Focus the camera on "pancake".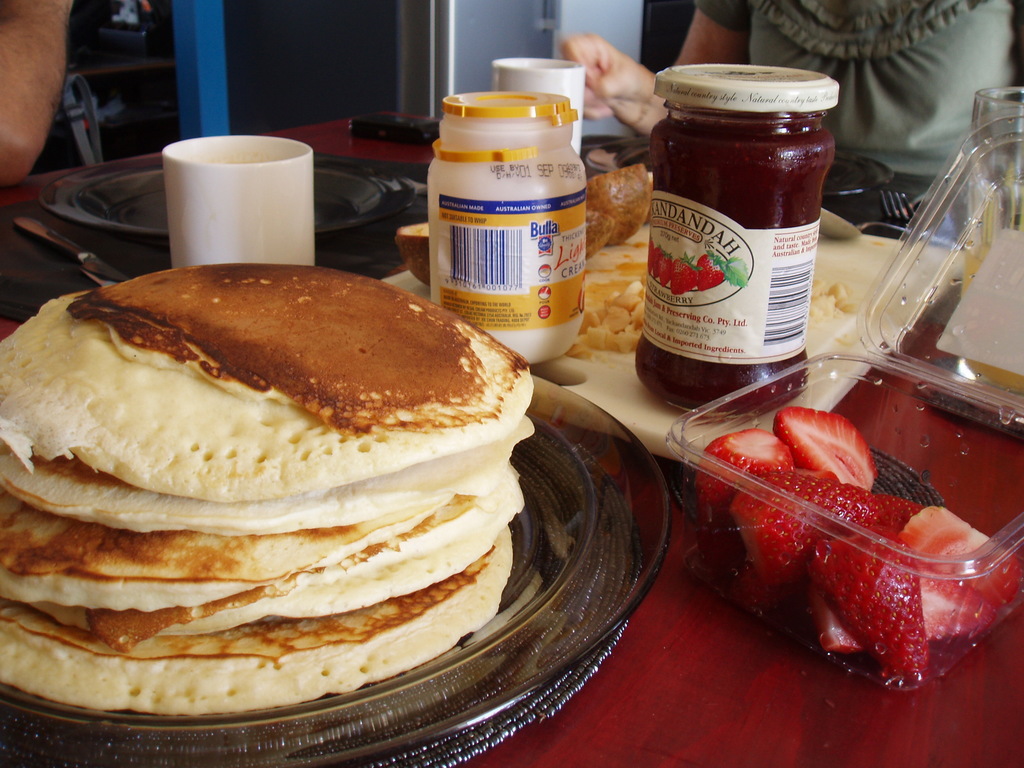
Focus region: pyautogui.locateOnScreen(0, 260, 533, 490).
